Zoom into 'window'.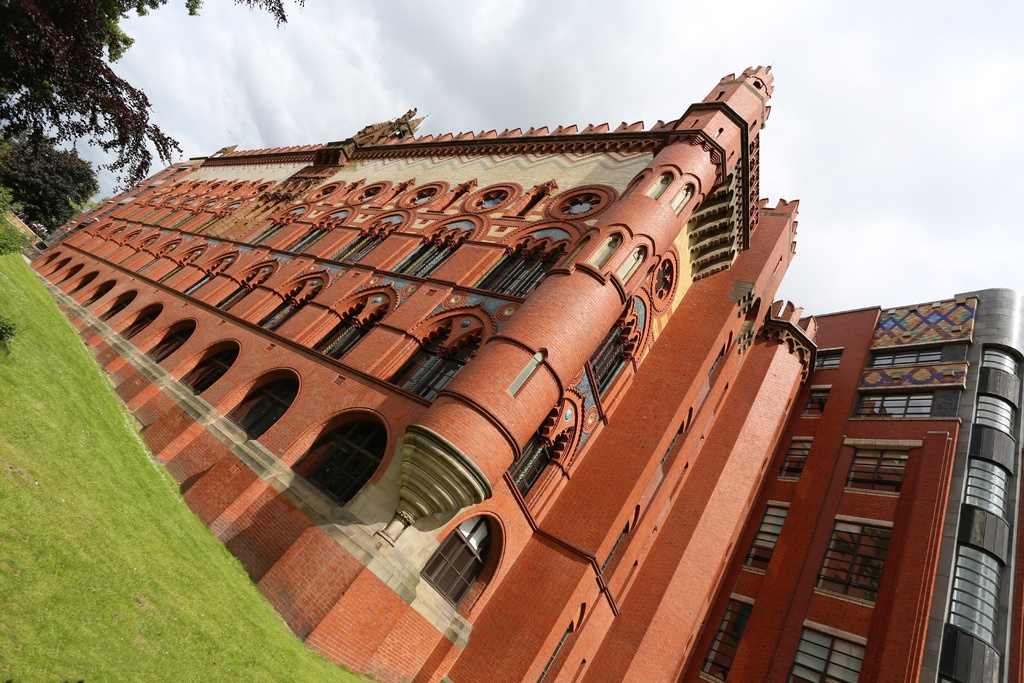
Zoom target: x1=782, y1=625, x2=868, y2=682.
